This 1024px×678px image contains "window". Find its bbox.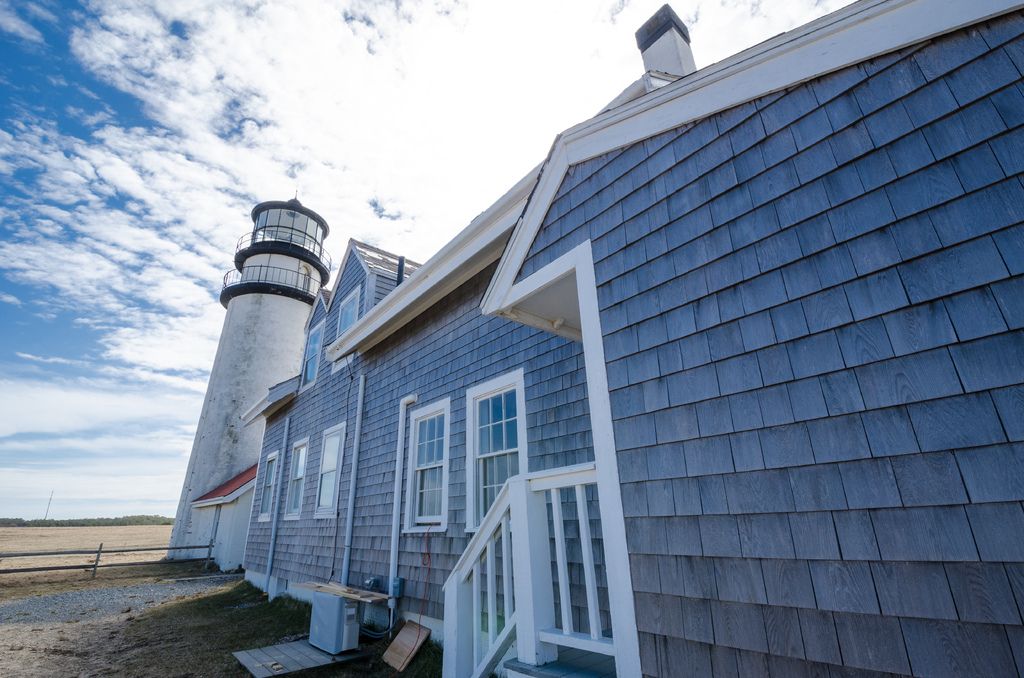
box=[315, 428, 346, 515].
